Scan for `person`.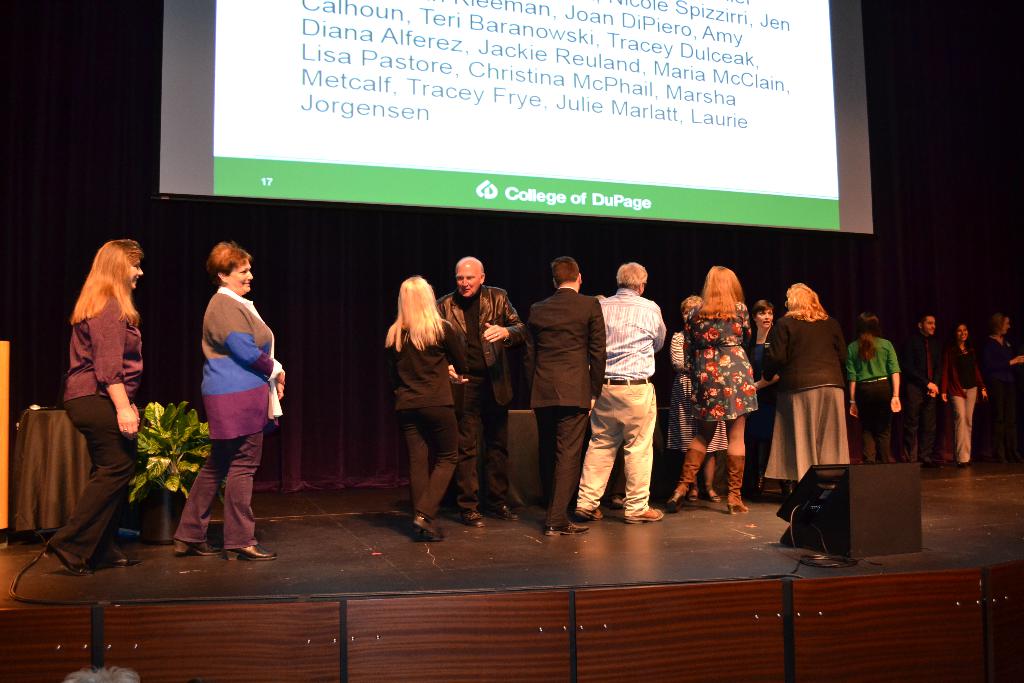
Scan result: BBox(42, 240, 147, 579).
